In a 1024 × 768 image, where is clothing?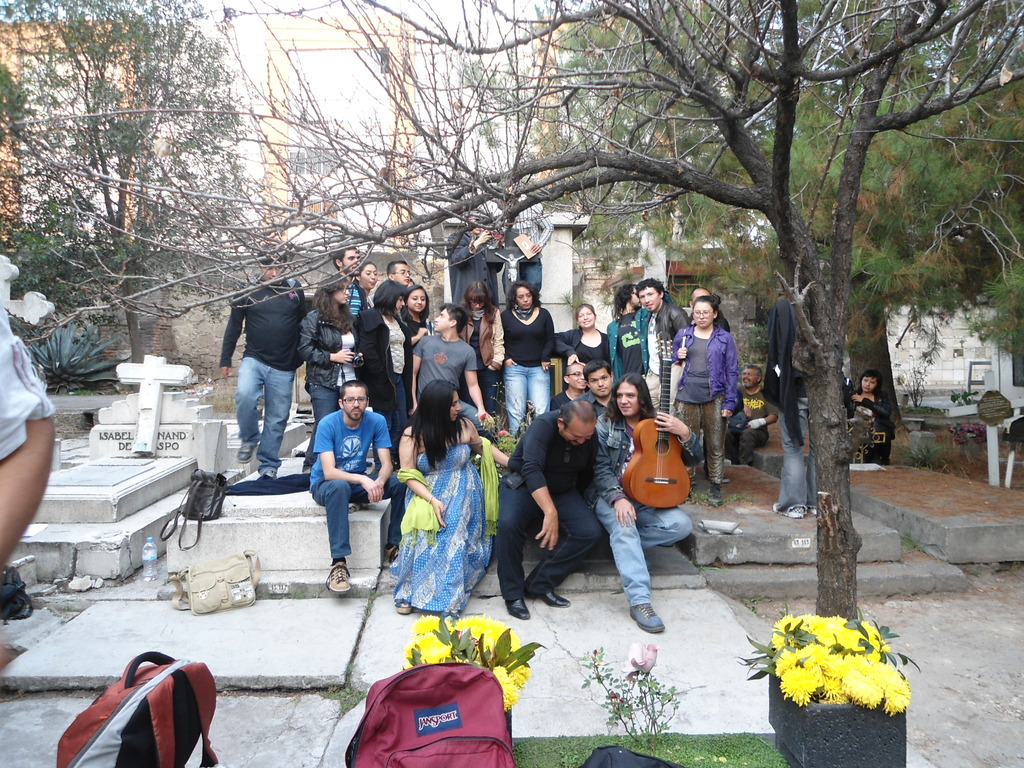
x1=0, y1=310, x2=54, y2=461.
